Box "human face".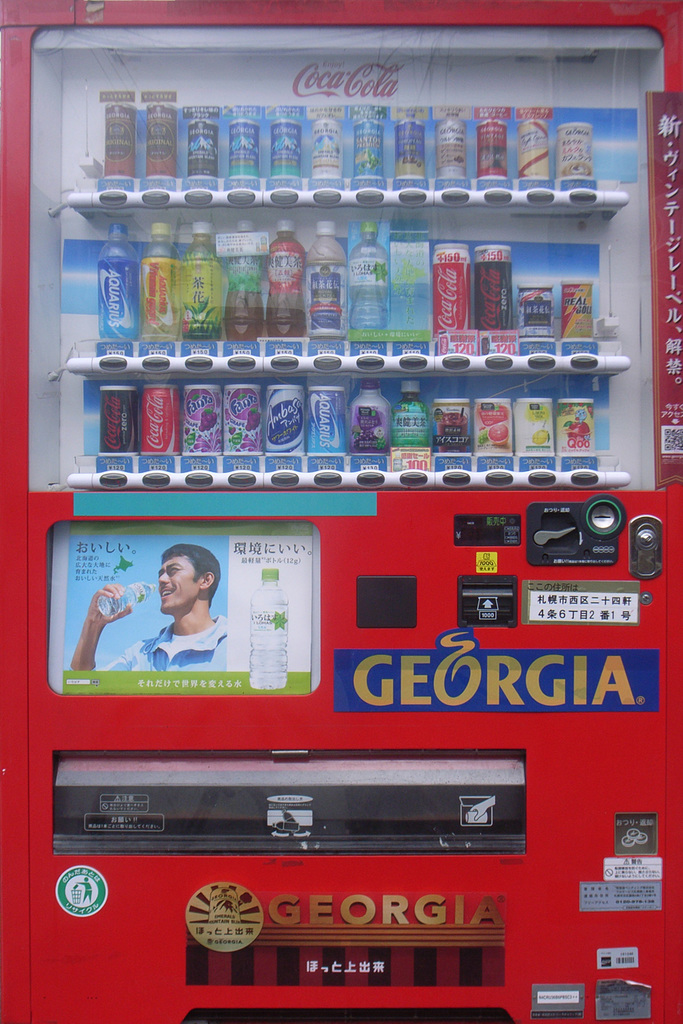
[left=158, top=559, right=204, bottom=613].
